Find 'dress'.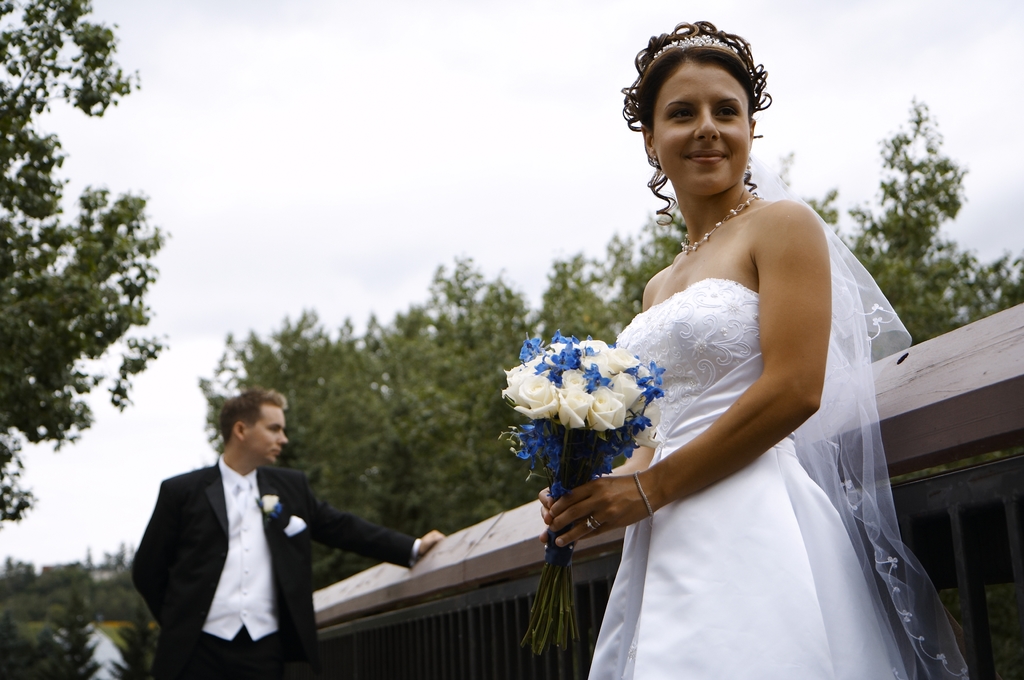
bbox=[586, 275, 895, 679].
